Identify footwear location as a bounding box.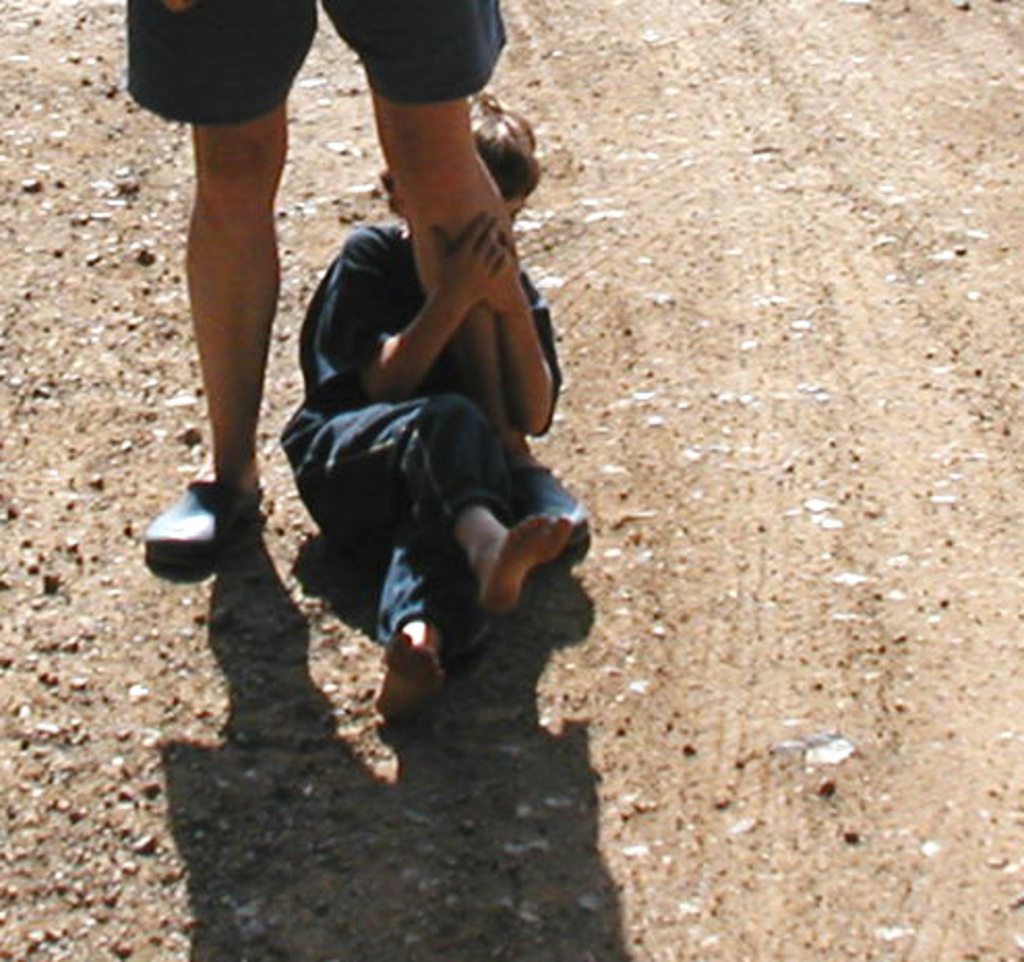
l=145, t=470, r=257, b=567.
